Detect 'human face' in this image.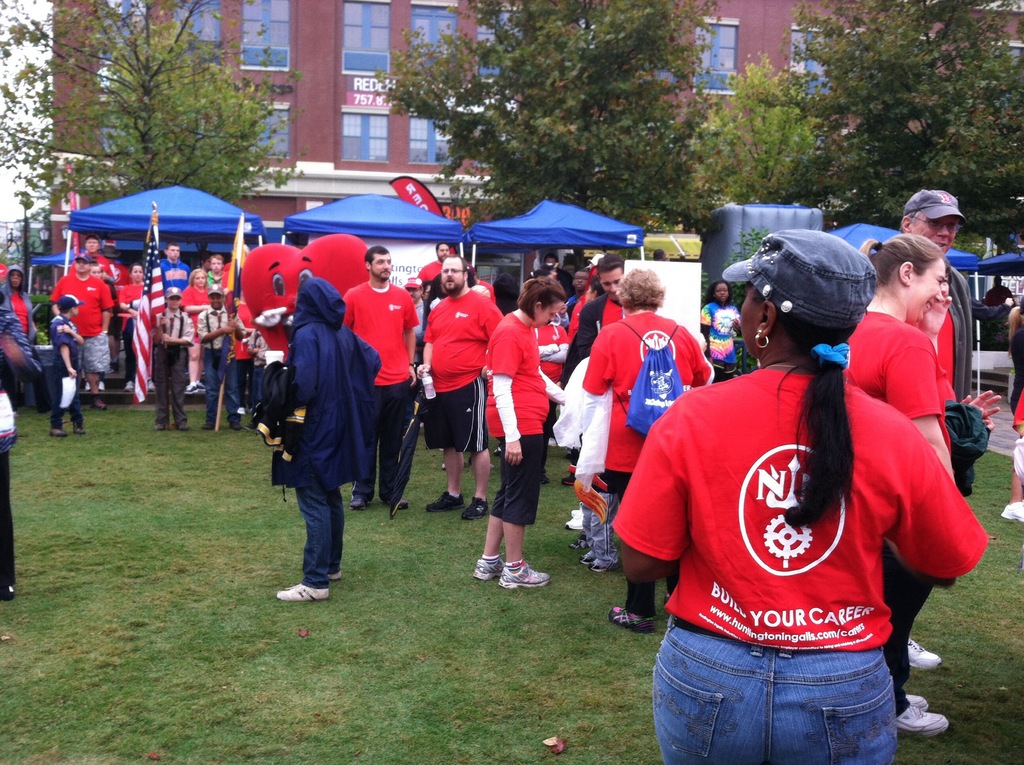
Detection: detection(371, 256, 392, 282).
